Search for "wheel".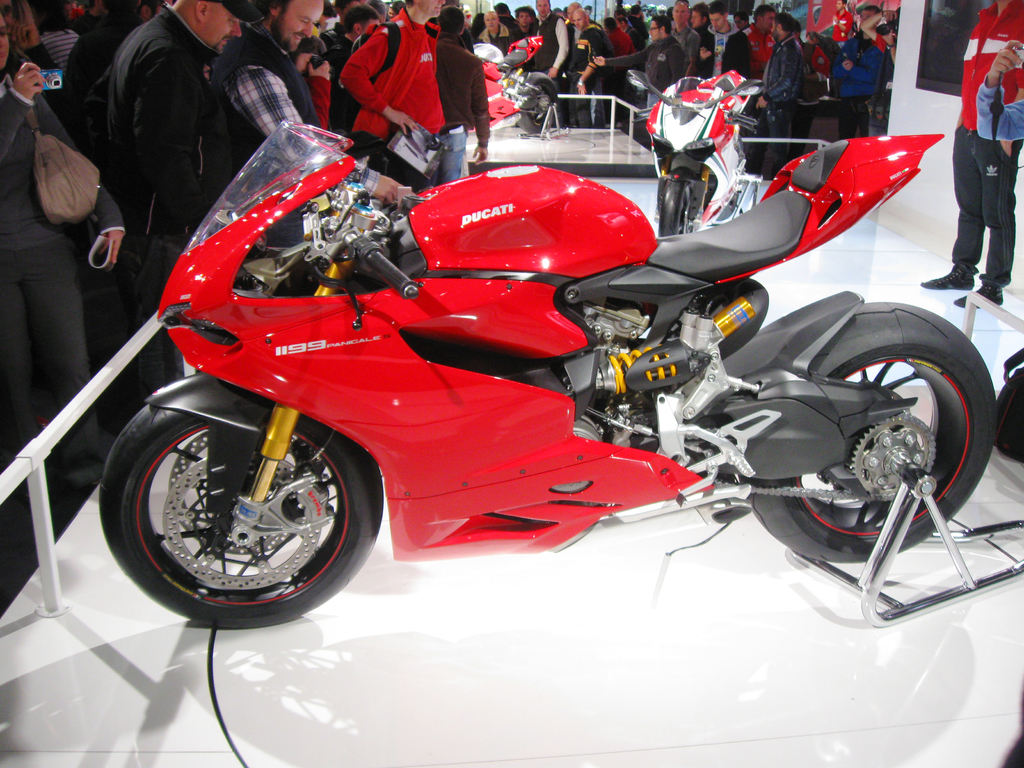
Found at select_region(656, 175, 692, 237).
